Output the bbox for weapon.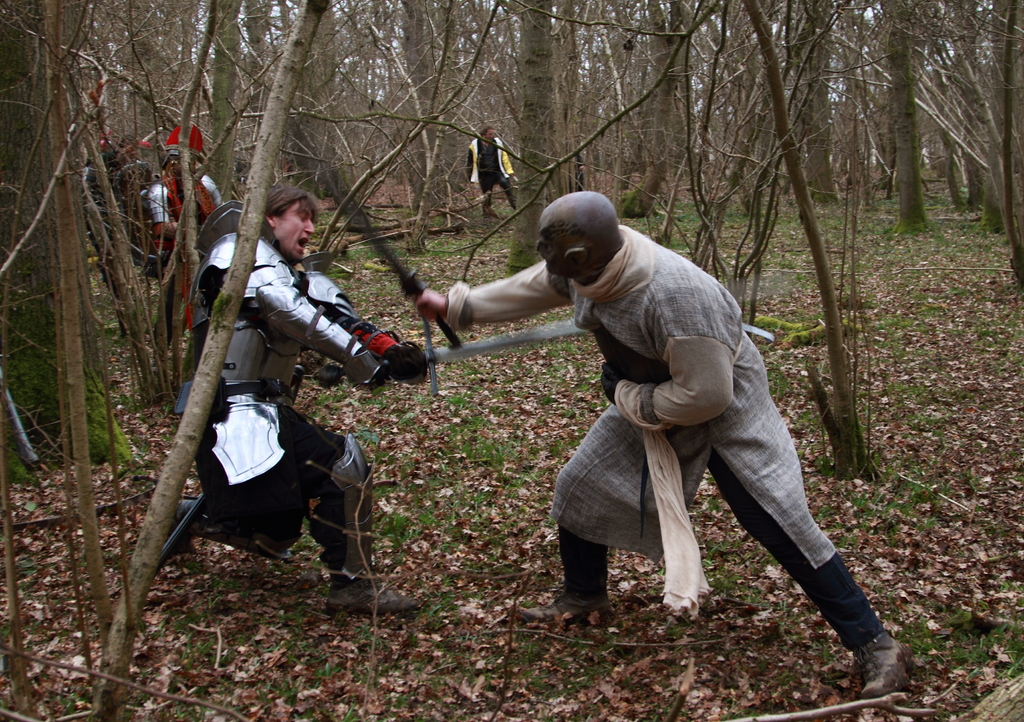
(424,315,595,374).
